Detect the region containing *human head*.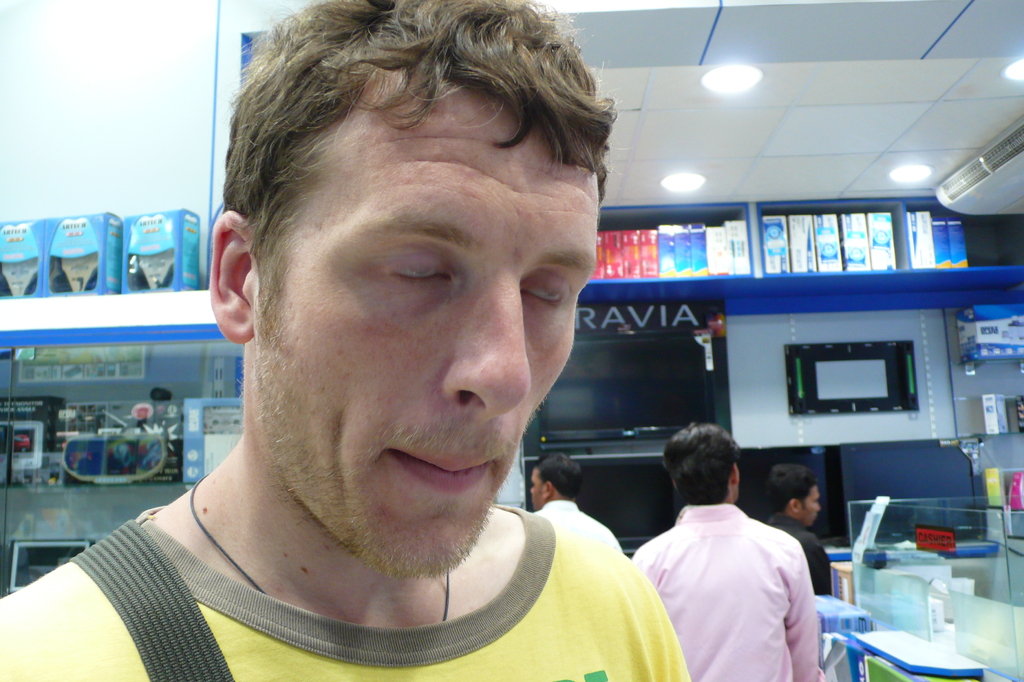
[x1=668, y1=432, x2=755, y2=513].
